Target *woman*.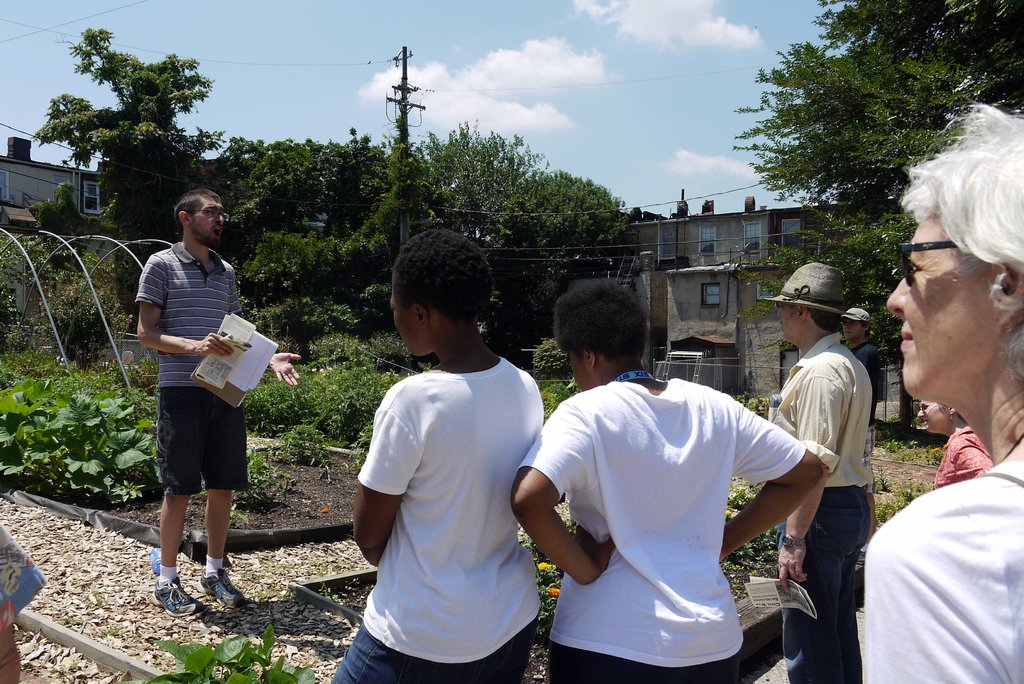
Target region: [918,393,996,489].
